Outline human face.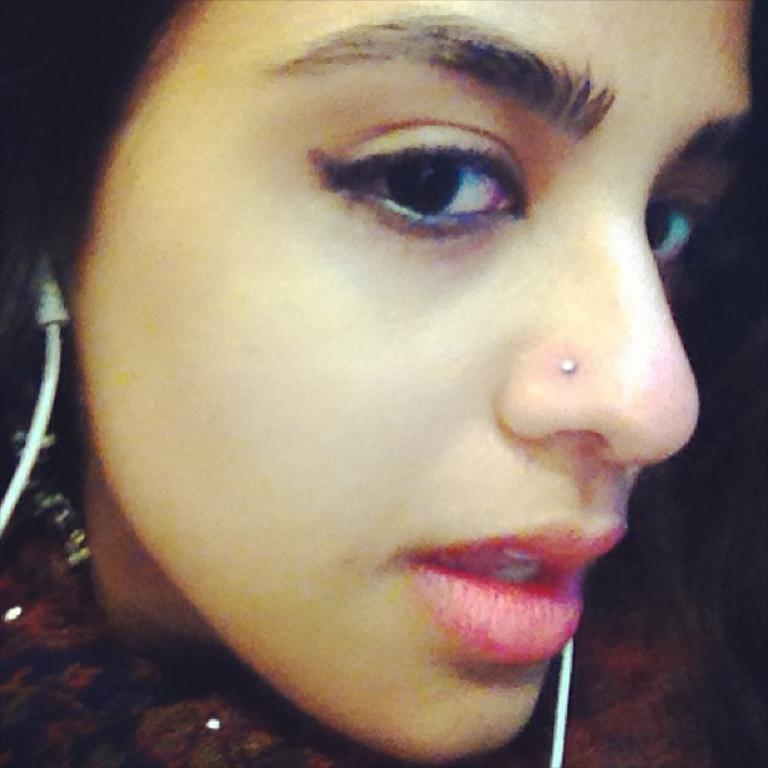
Outline: locate(70, 0, 757, 767).
